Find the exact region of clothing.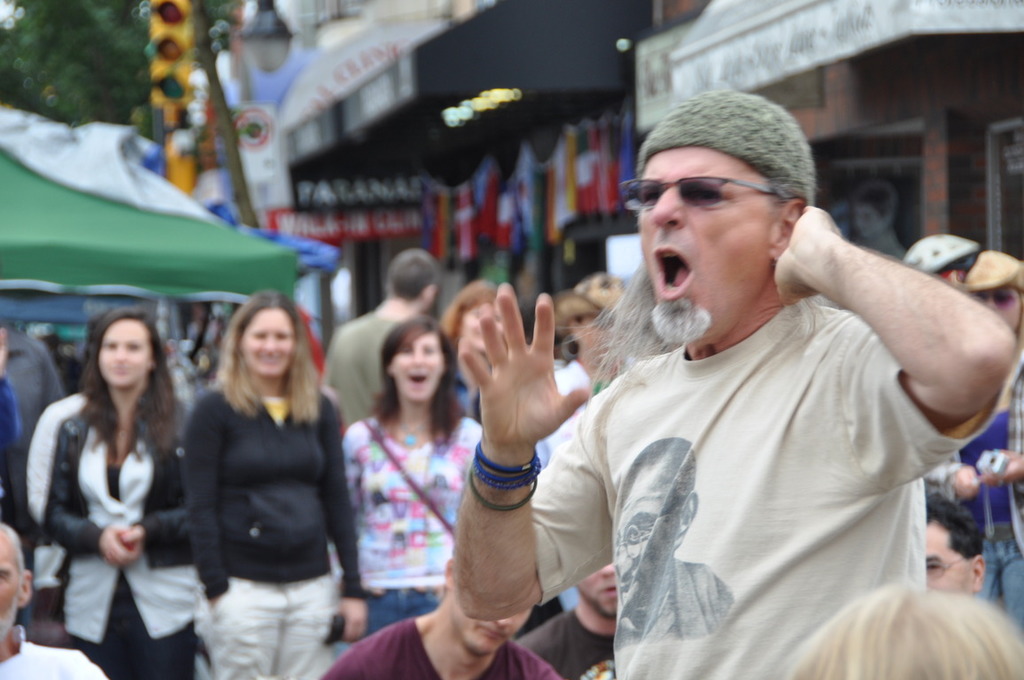
Exact region: <bbox>525, 297, 1008, 679</bbox>.
